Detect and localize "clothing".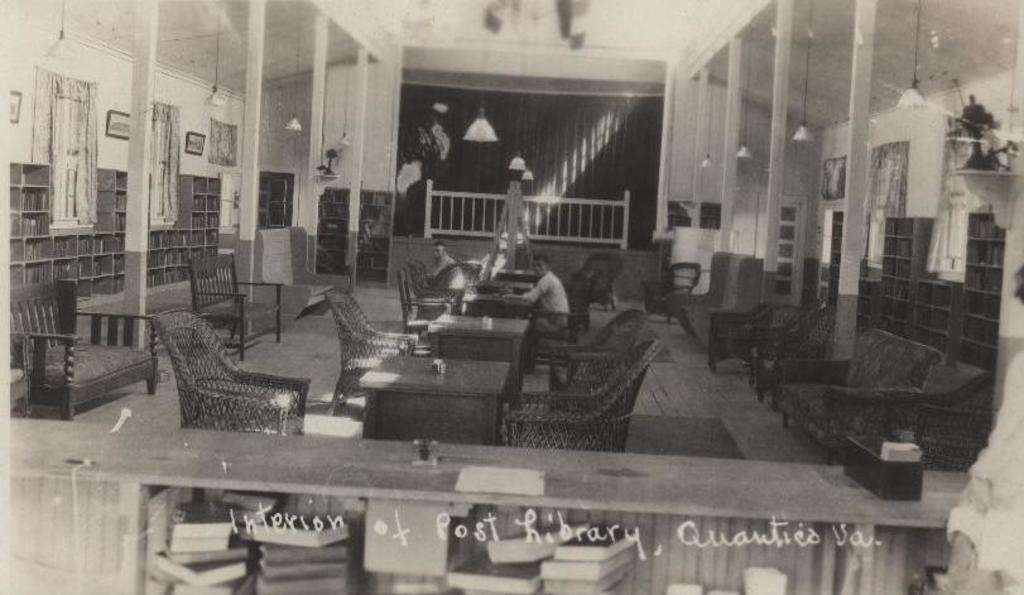
Localized at 427/251/462/288.
